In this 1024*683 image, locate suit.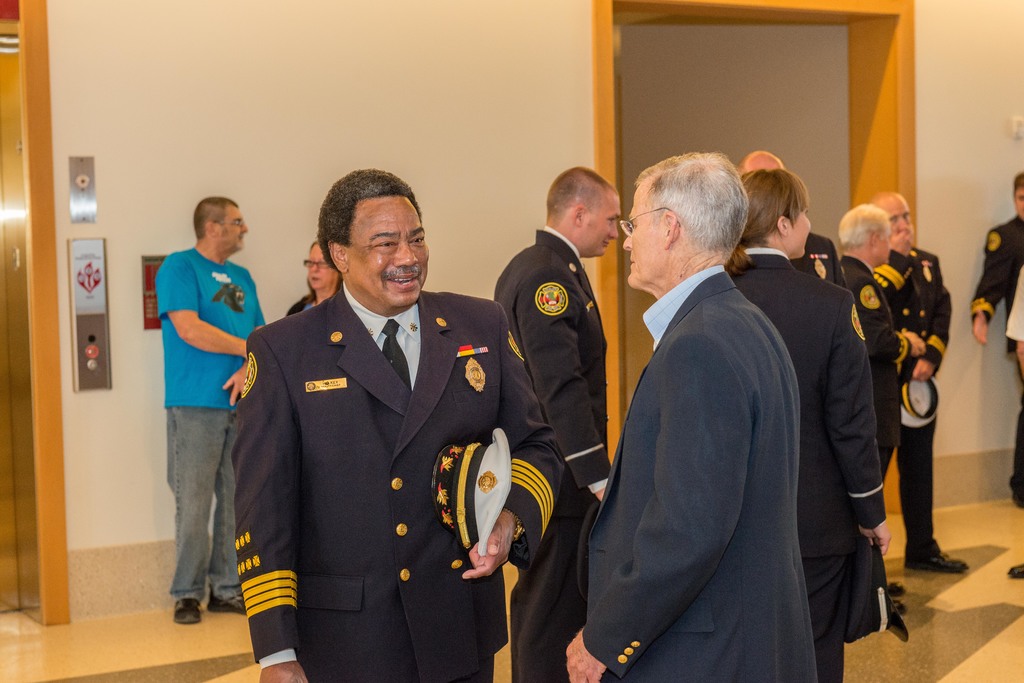
Bounding box: bbox=[841, 252, 909, 451].
